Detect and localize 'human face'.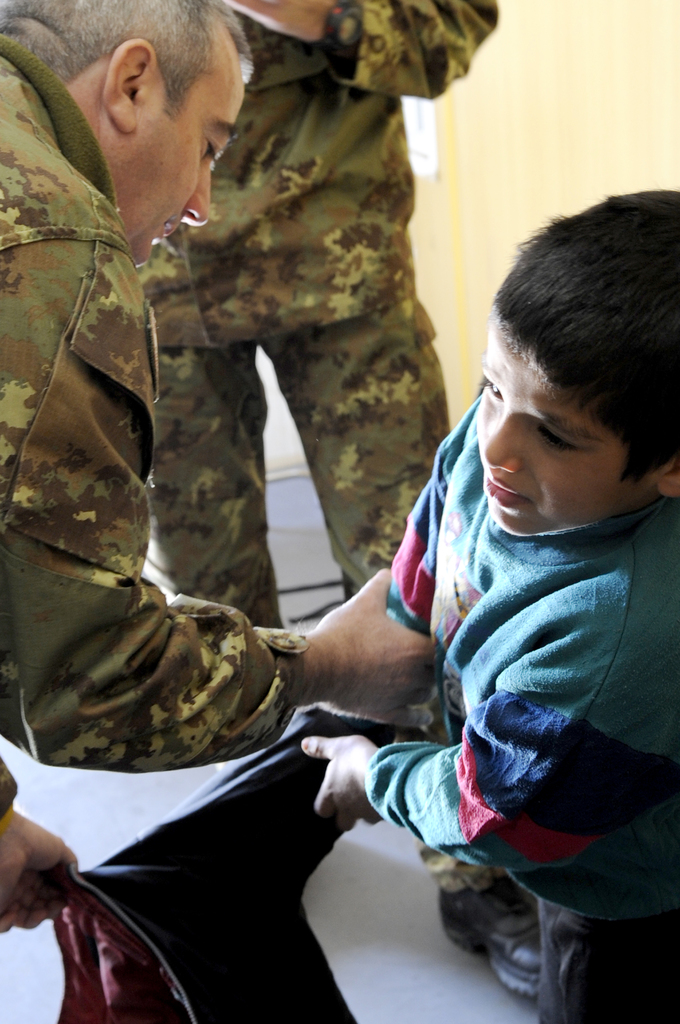
Localized at 137 78 245 264.
